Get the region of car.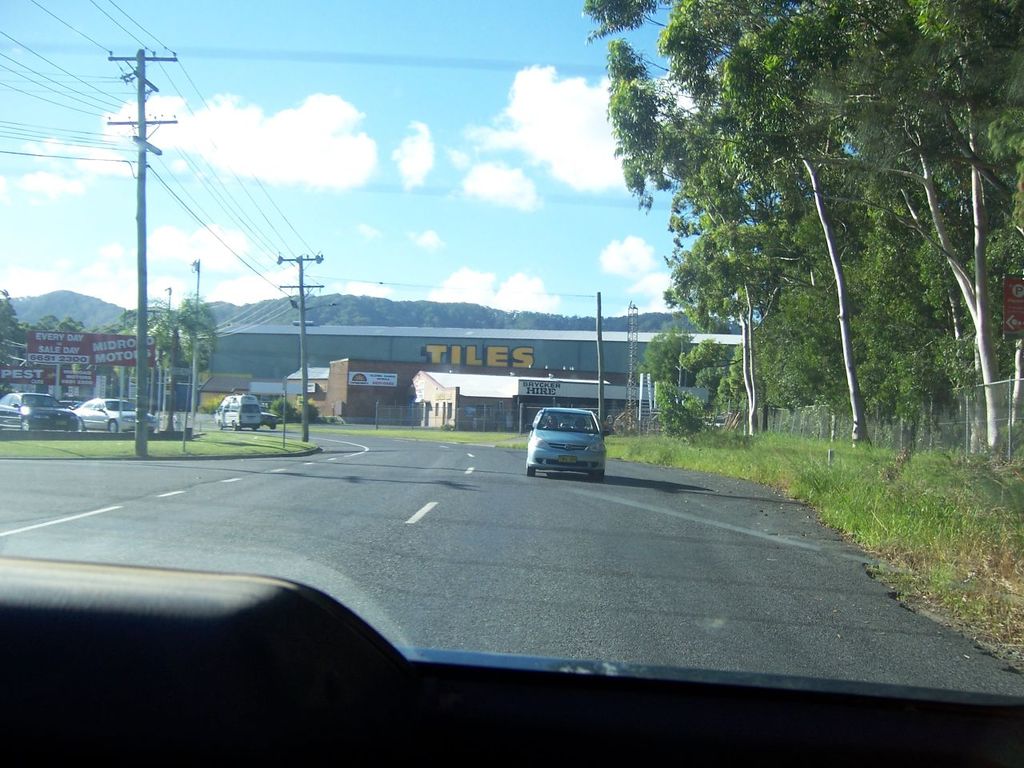
<box>0,390,76,430</box>.
